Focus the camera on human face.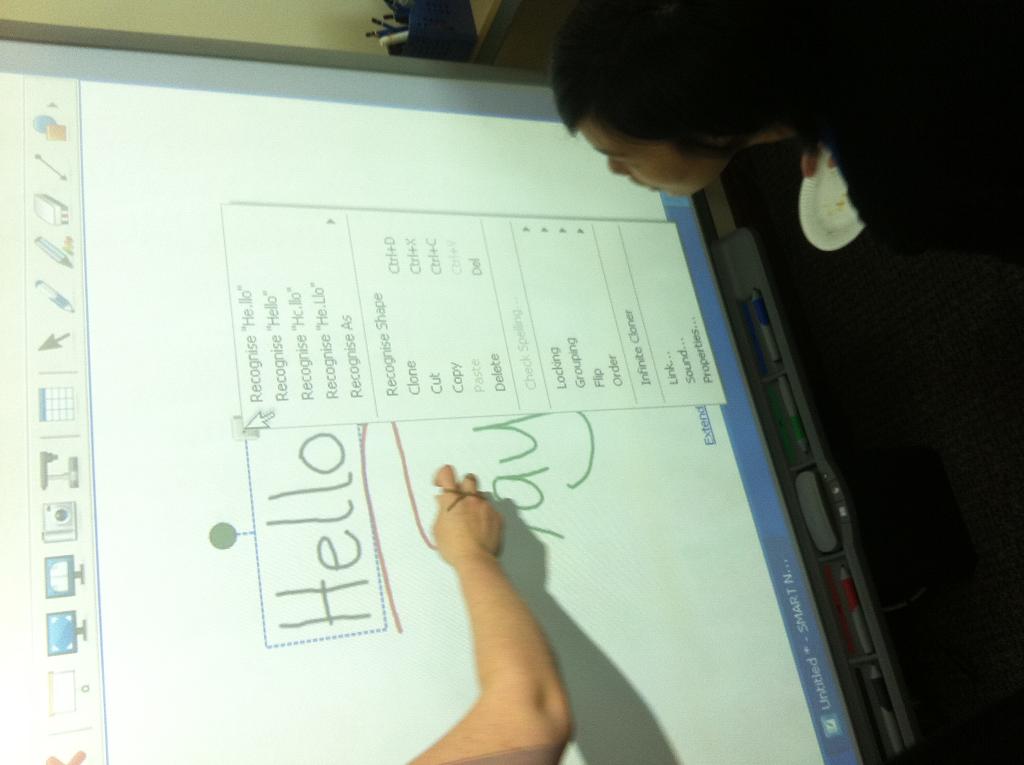
Focus region: bbox(577, 111, 727, 200).
